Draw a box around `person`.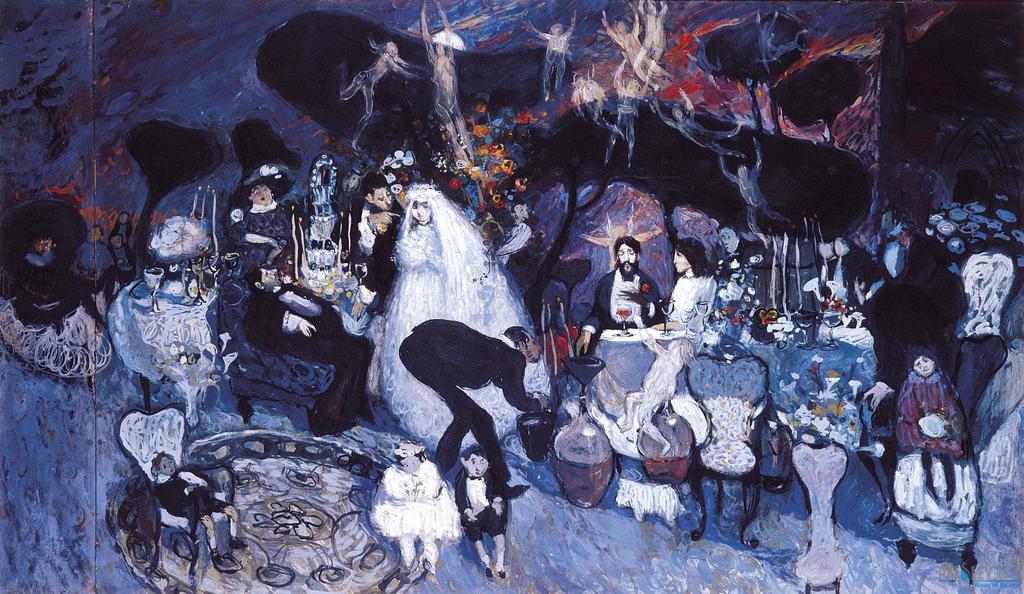
<region>245, 266, 371, 438</region>.
